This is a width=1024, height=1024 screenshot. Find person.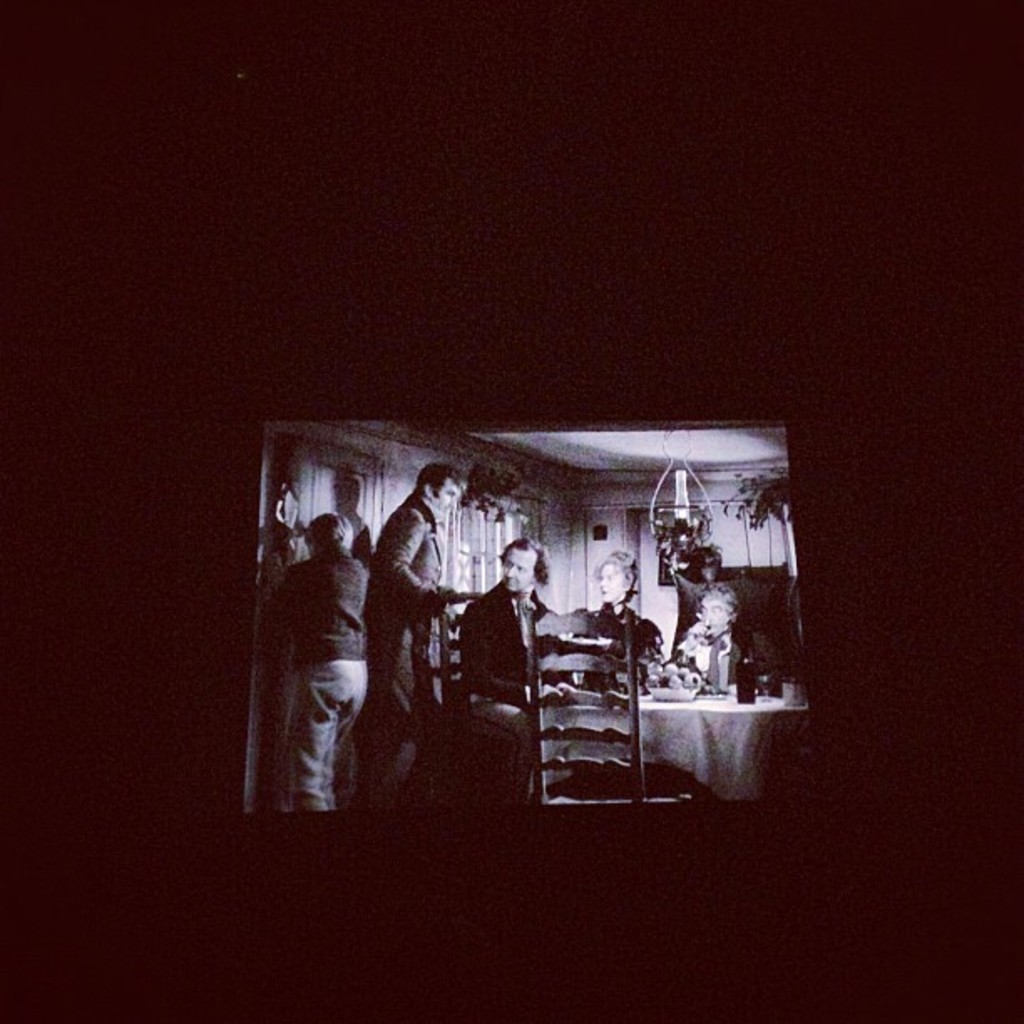
Bounding box: Rect(571, 549, 661, 683).
